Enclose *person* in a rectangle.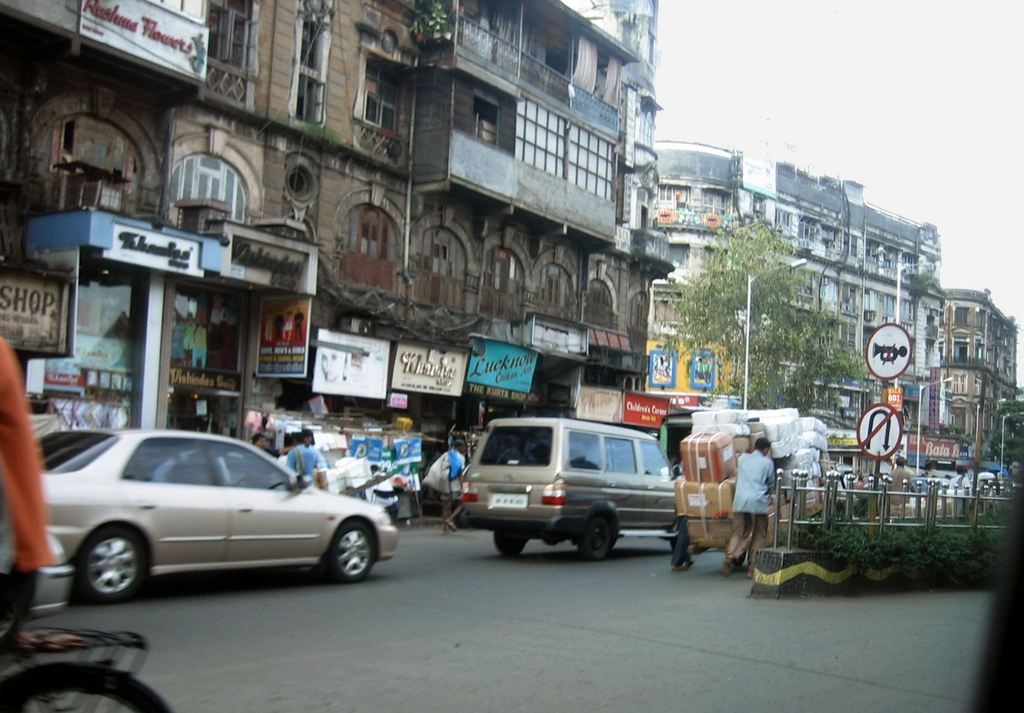
left=667, top=459, right=702, bottom=573.
